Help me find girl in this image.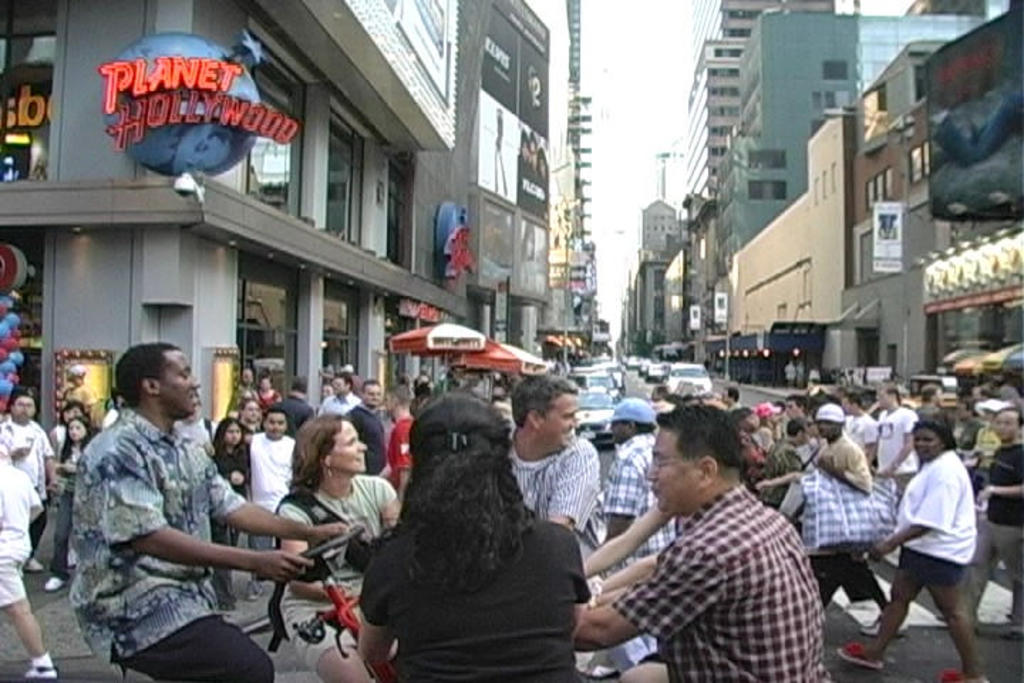
Found it: {"x1": 277, "y1": 415, "x2": 401, "y2": 682}.
